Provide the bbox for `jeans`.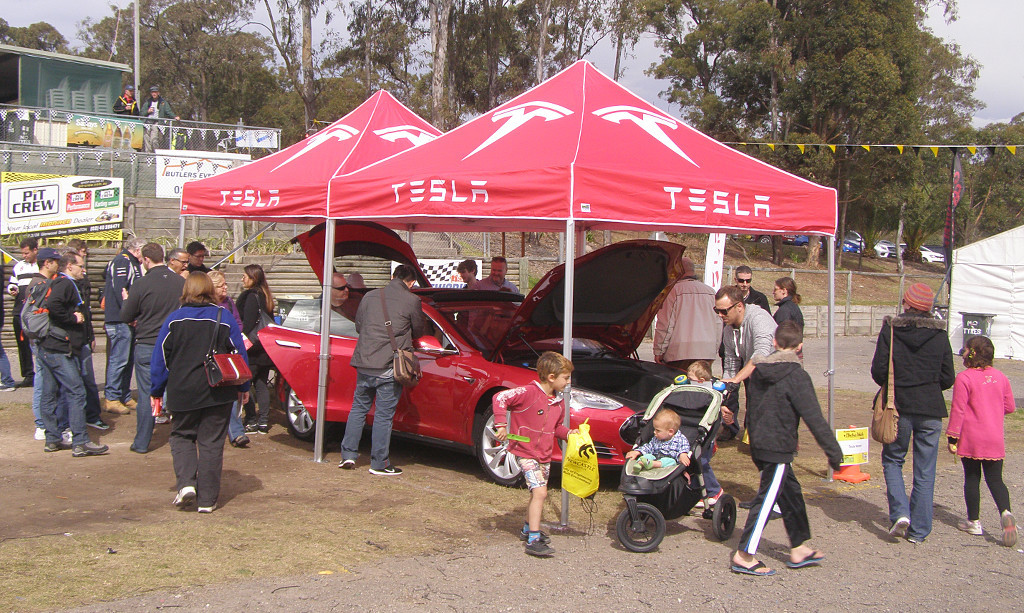
[878, 413, 933, 543].
